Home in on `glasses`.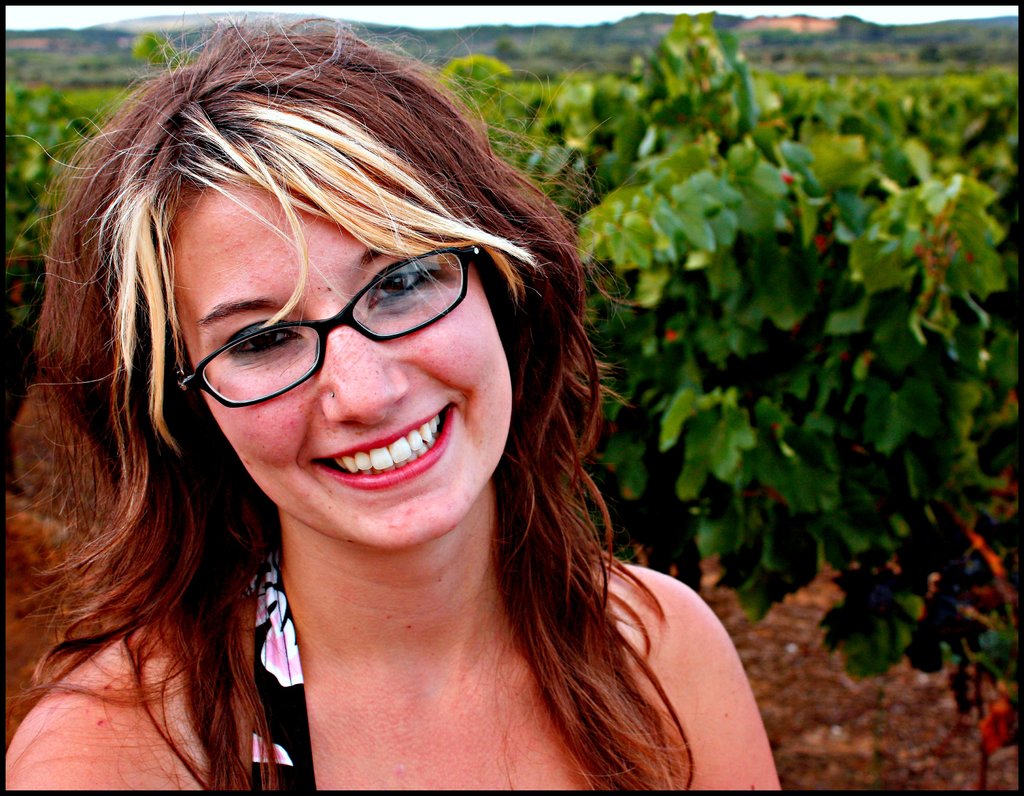
Homed in at 172:239:491:414.
